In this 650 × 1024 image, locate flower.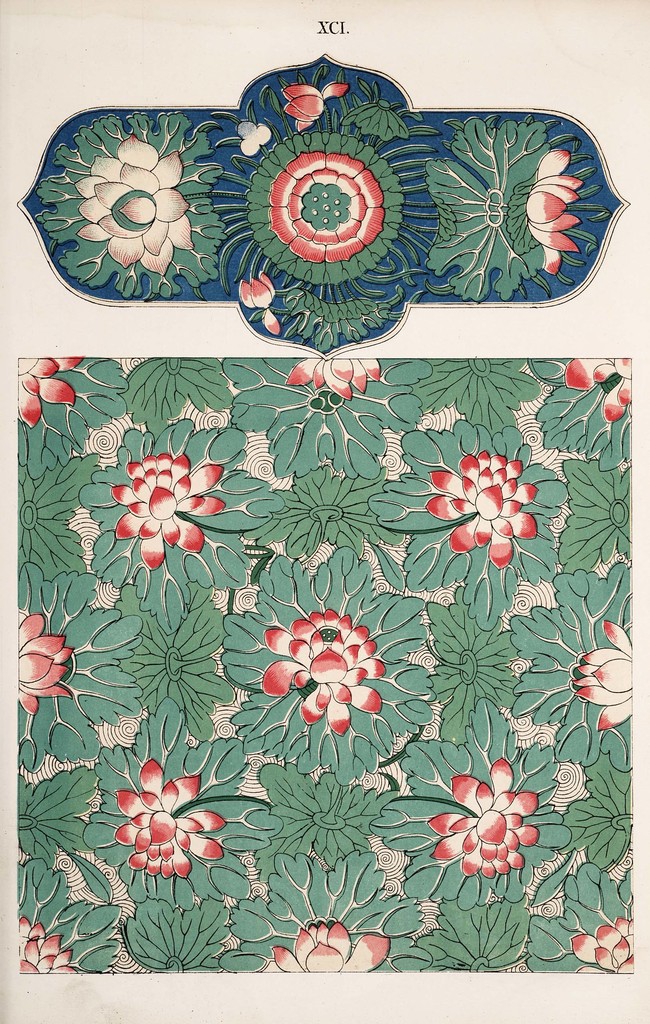
Bounding box: BBox(69, 127, 199, 277).
